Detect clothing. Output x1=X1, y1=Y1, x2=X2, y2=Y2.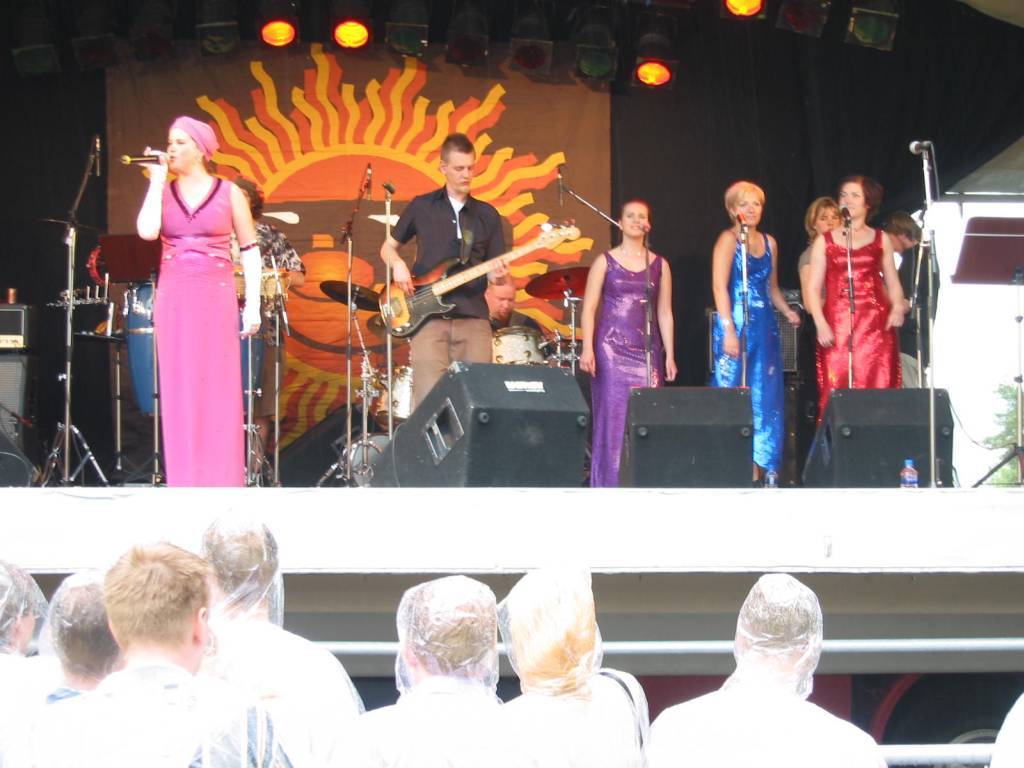
x1=149, y1=174, x2=249, y2=486.
